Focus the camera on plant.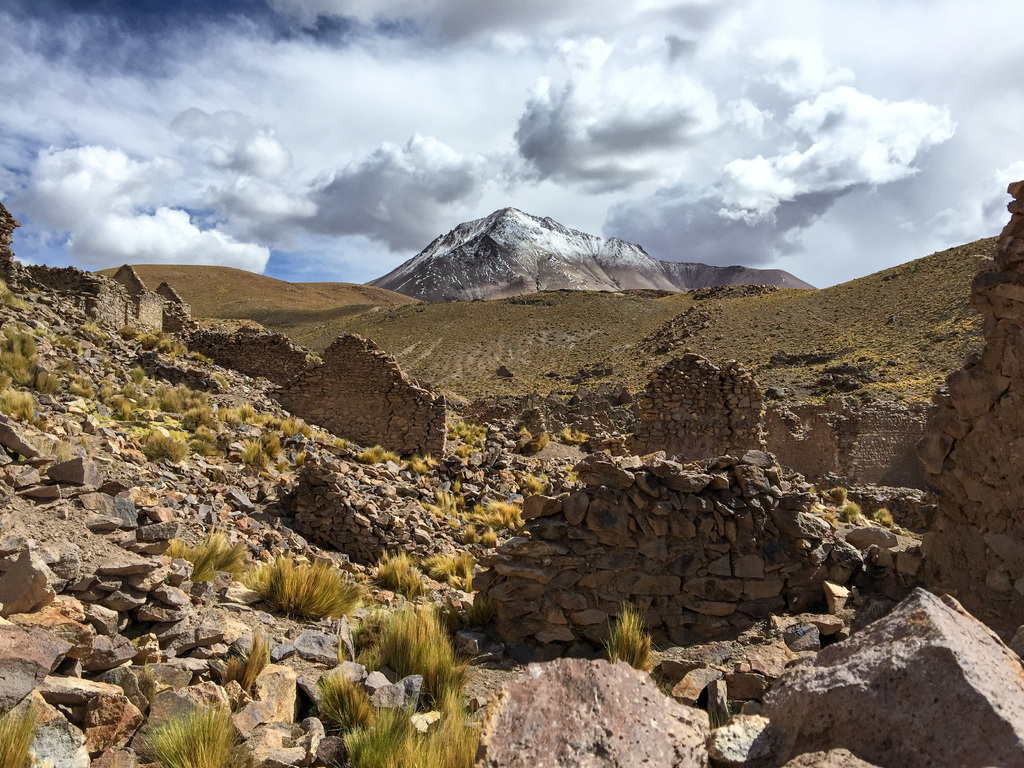
Focus region: crop(132, 691, 257, 767).
